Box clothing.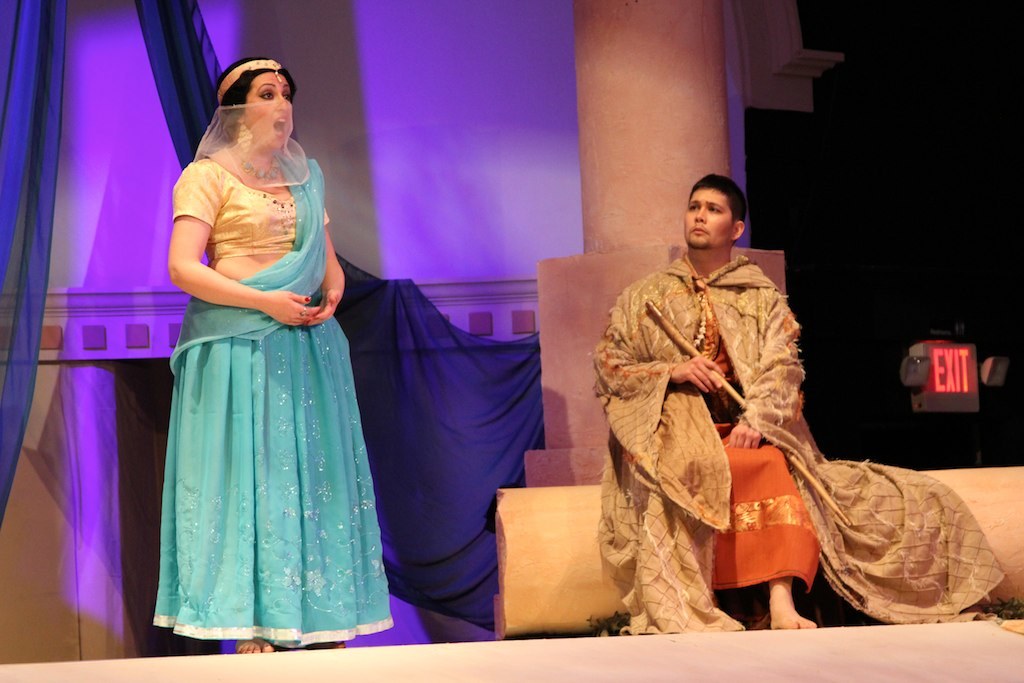
BBox(591, 254, 1005, 638).
